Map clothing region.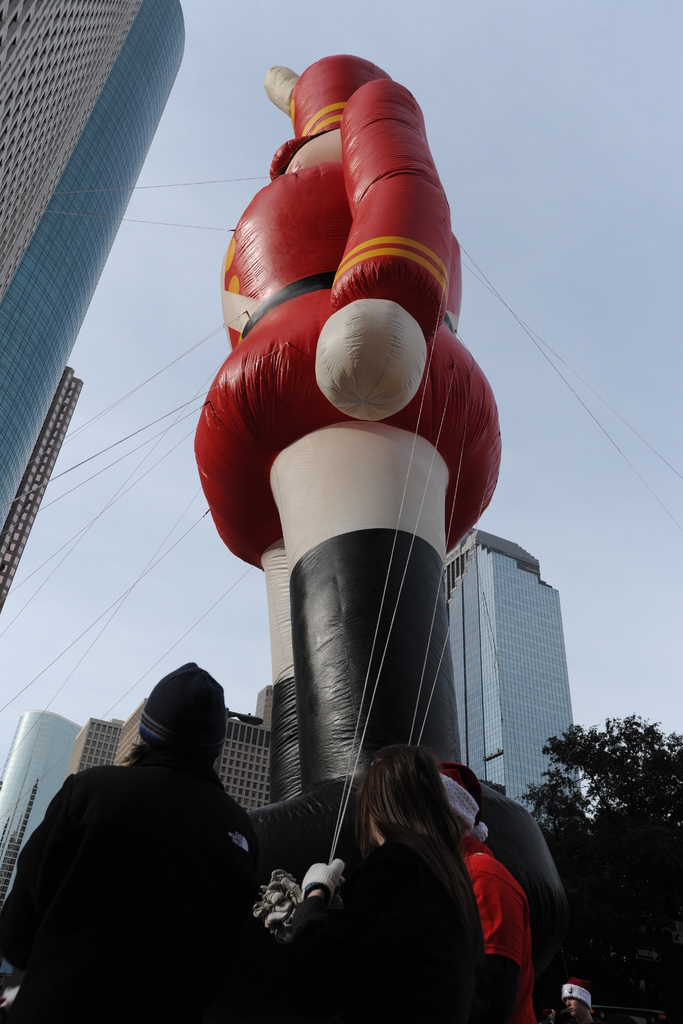
Mapped to [461,839,557,1014].
